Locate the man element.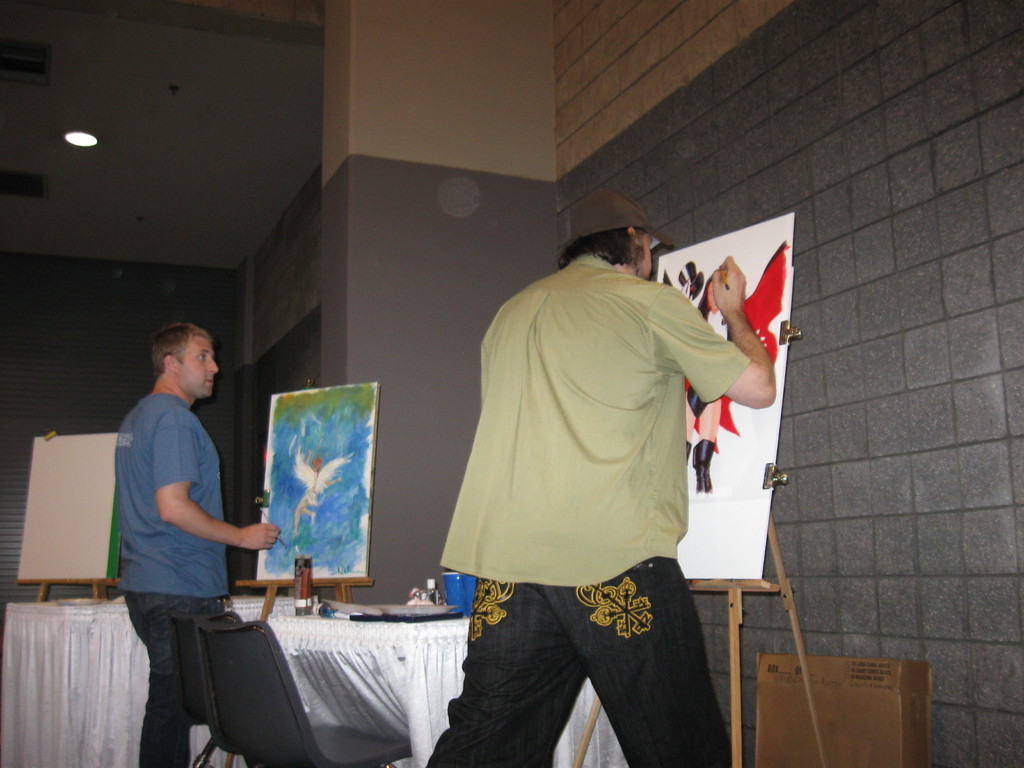
Element bbox: 413 188 781 767.
